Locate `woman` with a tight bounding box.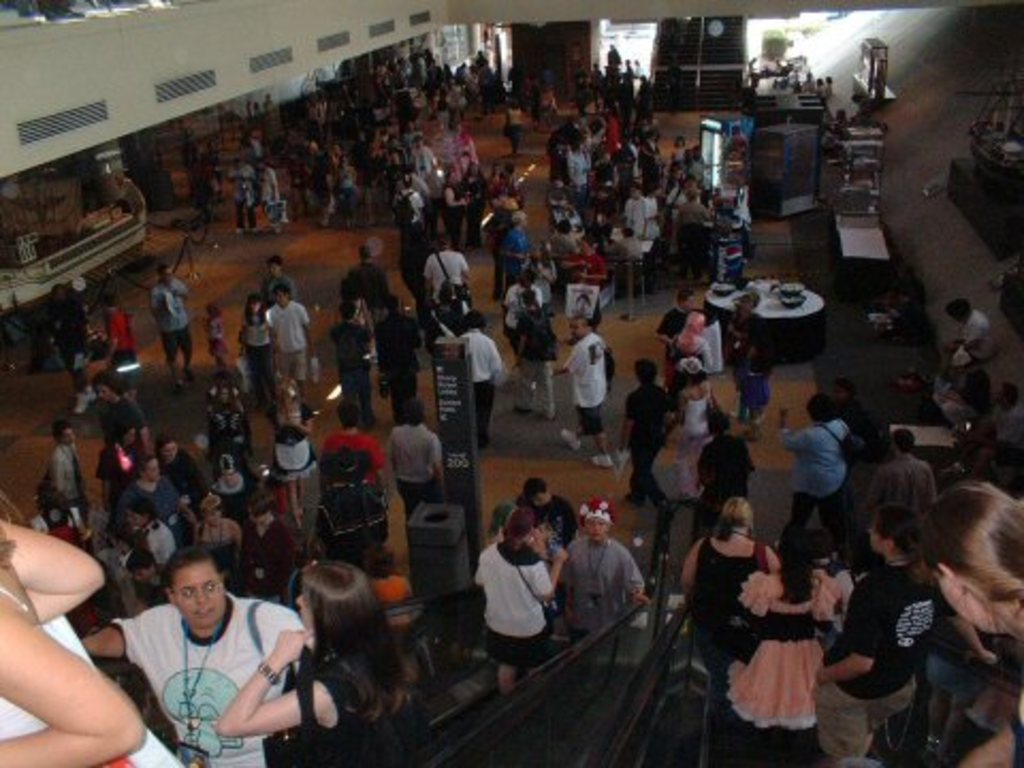
x1=666 y1=356 x2=719 y2=497.
